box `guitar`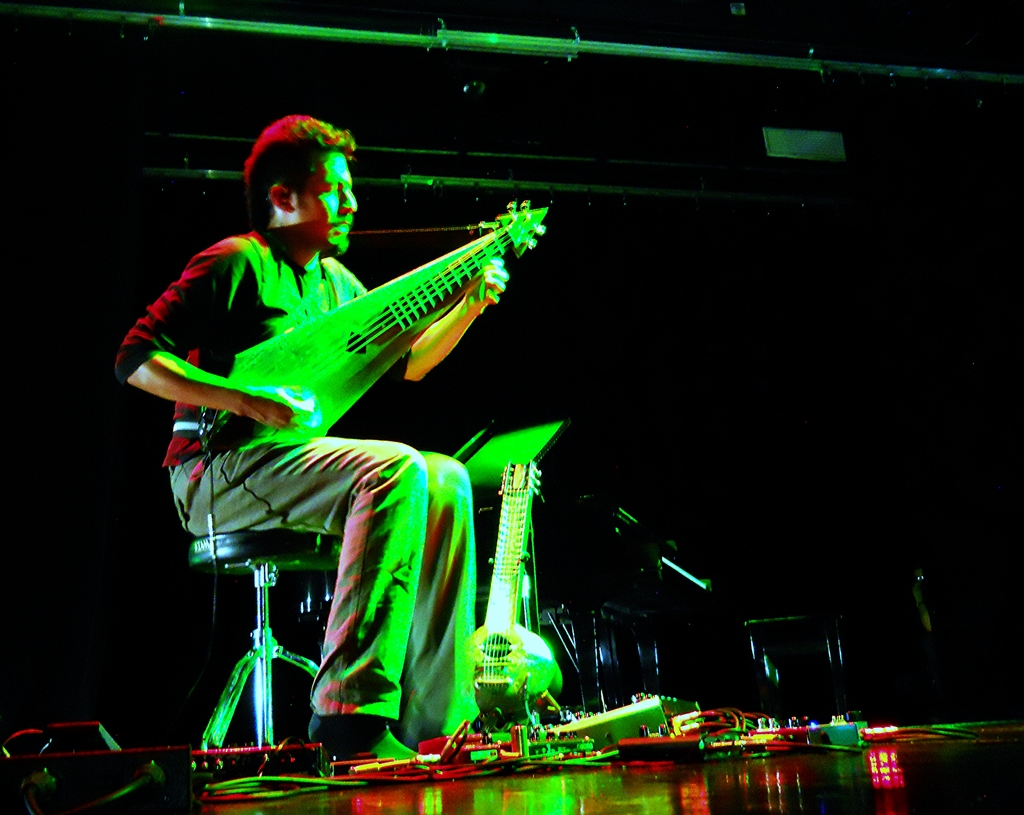
locate(467, 458, 563, 730)
